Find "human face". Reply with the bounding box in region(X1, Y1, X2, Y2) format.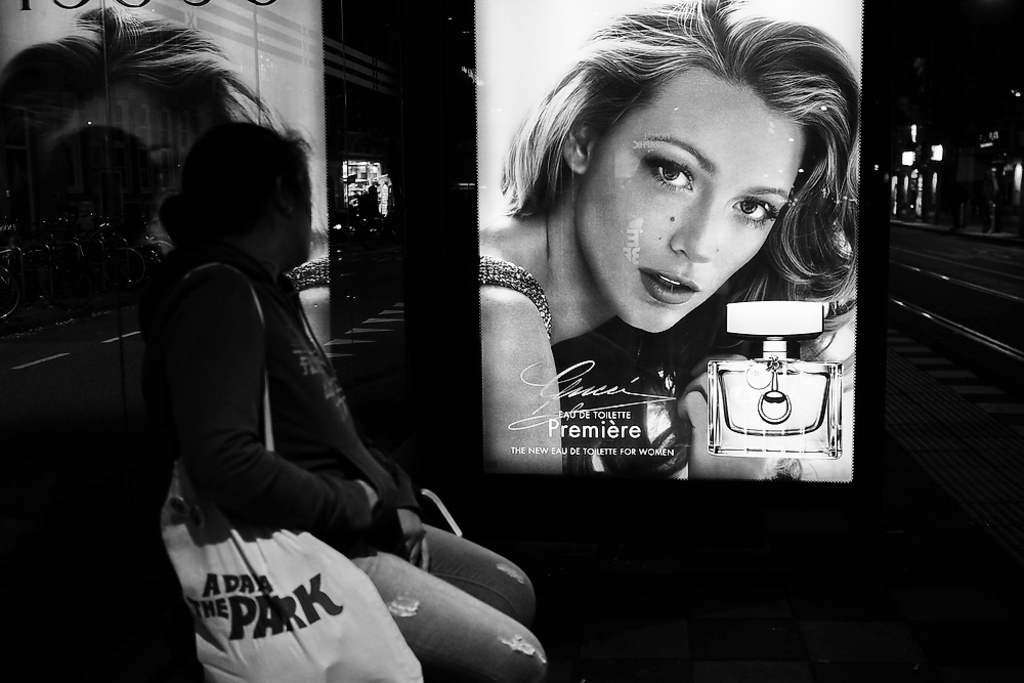
region(573, 68, 809, 336).
